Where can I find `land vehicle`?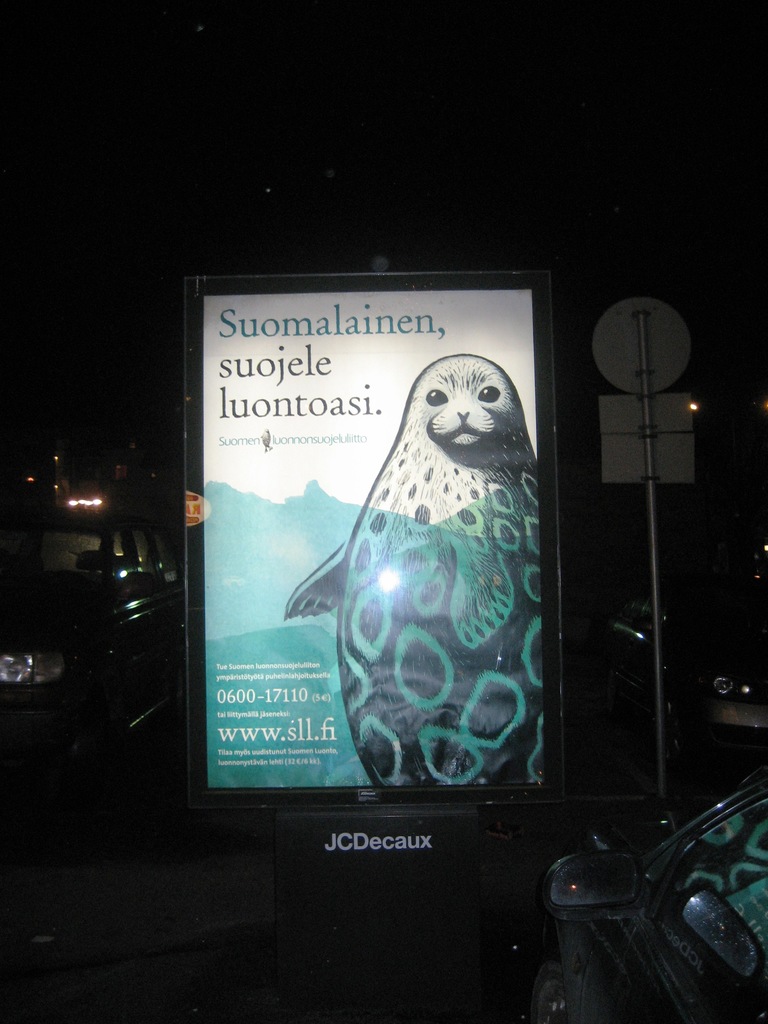
You can find it at [left=537, top=767, right=767, bottom=1023].
